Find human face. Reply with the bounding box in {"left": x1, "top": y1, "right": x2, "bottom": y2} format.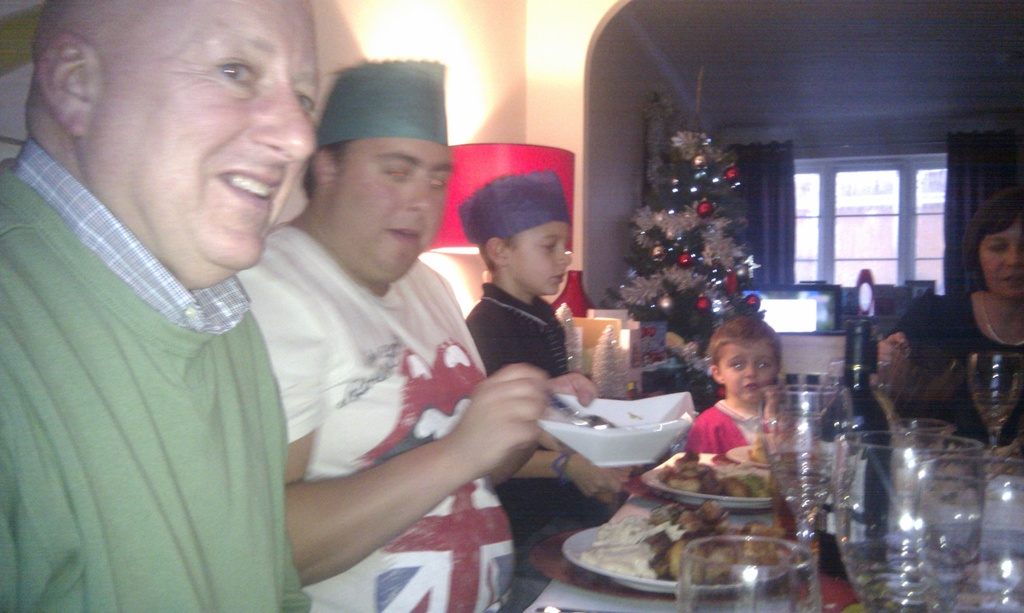
{"left": 720, "top": 343, "right": 776, "bottom": 403}.
